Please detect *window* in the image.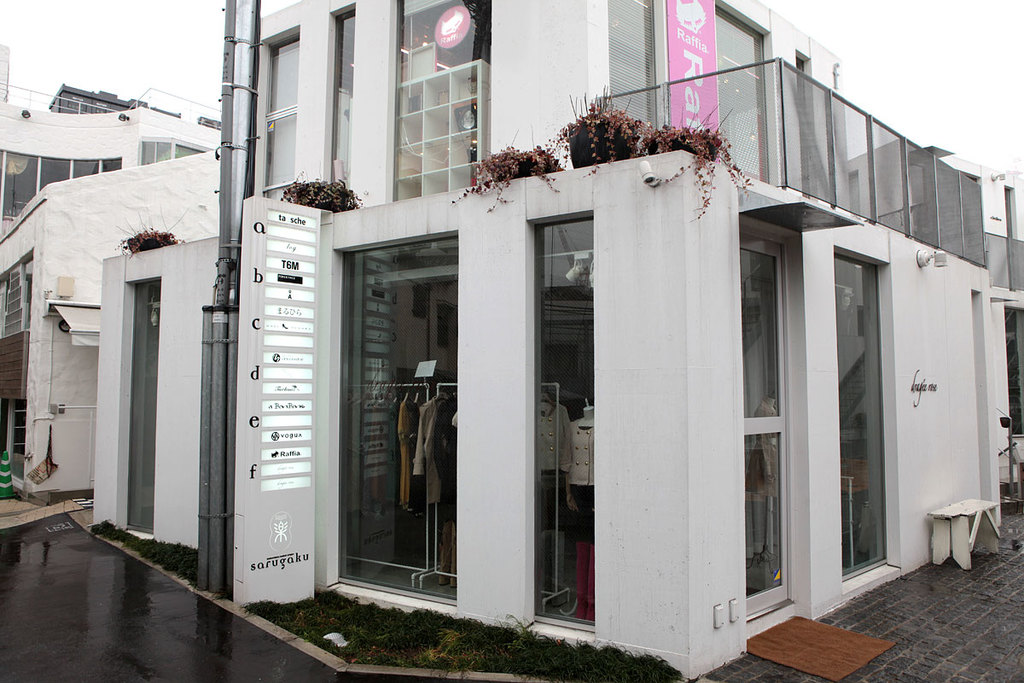
x1=604 y1=0 x2=664 y2=135.
